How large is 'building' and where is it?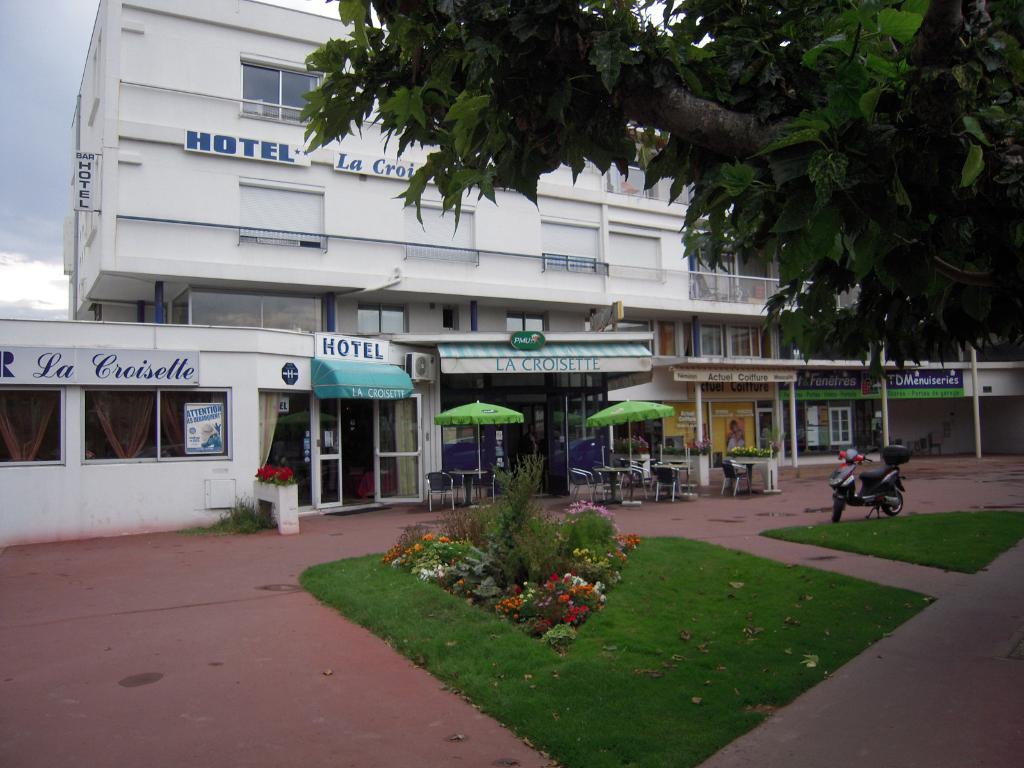
Bounding box: select_region(0, 0, 1023, 549).
